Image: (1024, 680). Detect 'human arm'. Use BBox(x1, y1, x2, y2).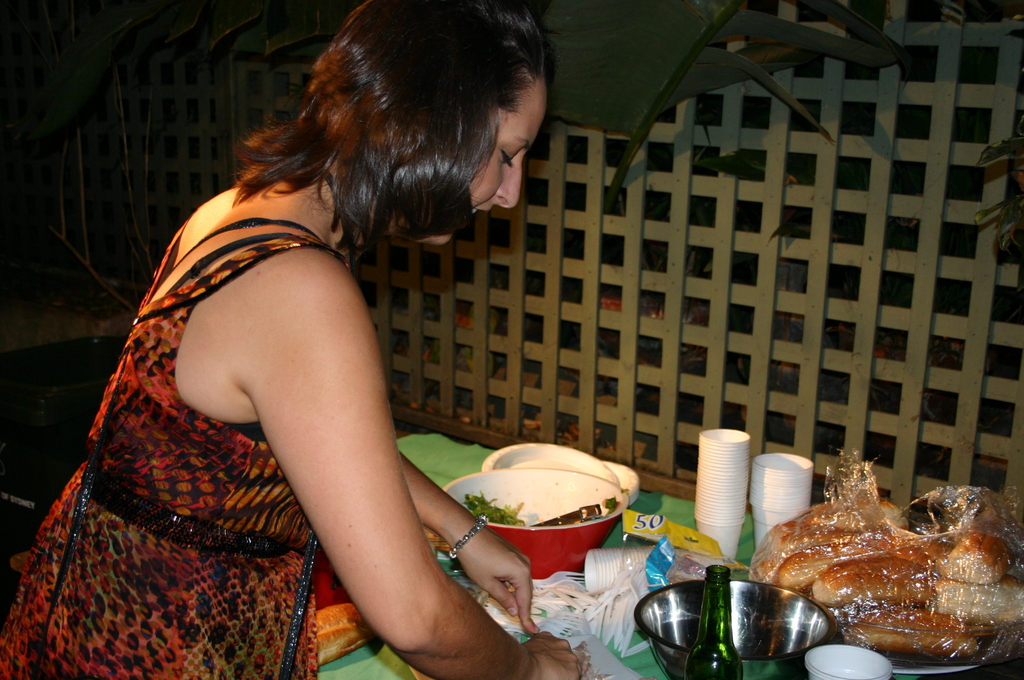
BBox(400, 443, 536, 639).
